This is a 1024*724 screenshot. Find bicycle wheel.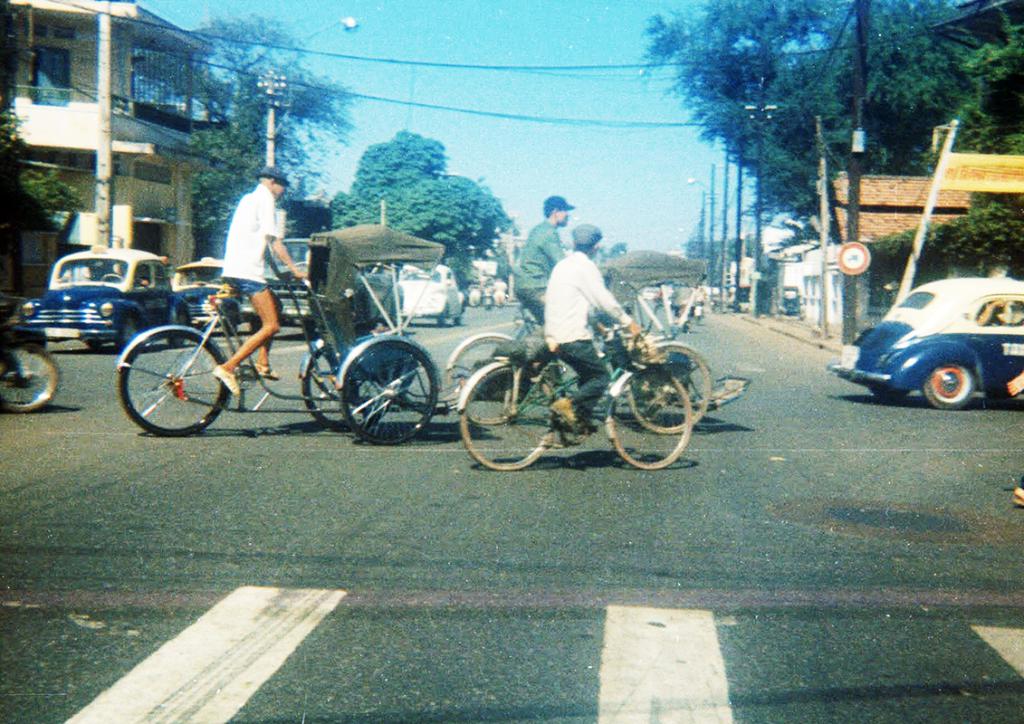
Bounding box: l=441, t=333, r=532, b=425.
